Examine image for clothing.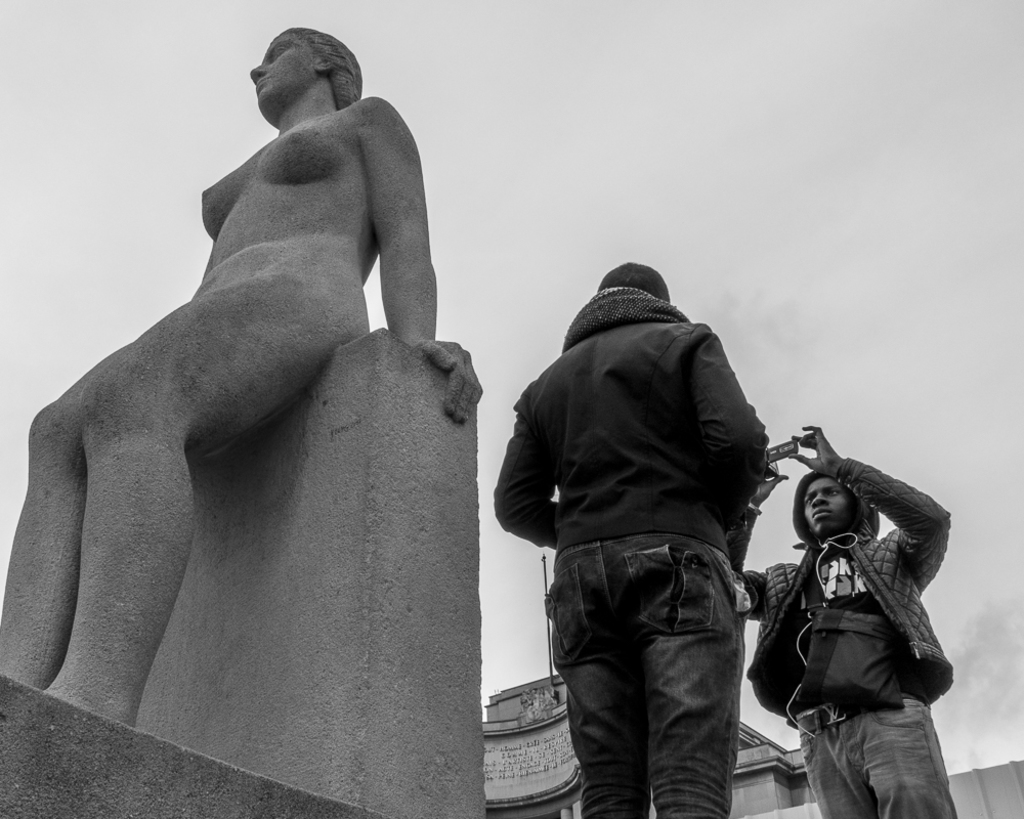
Examination result: [721, 458, 952, 818].
